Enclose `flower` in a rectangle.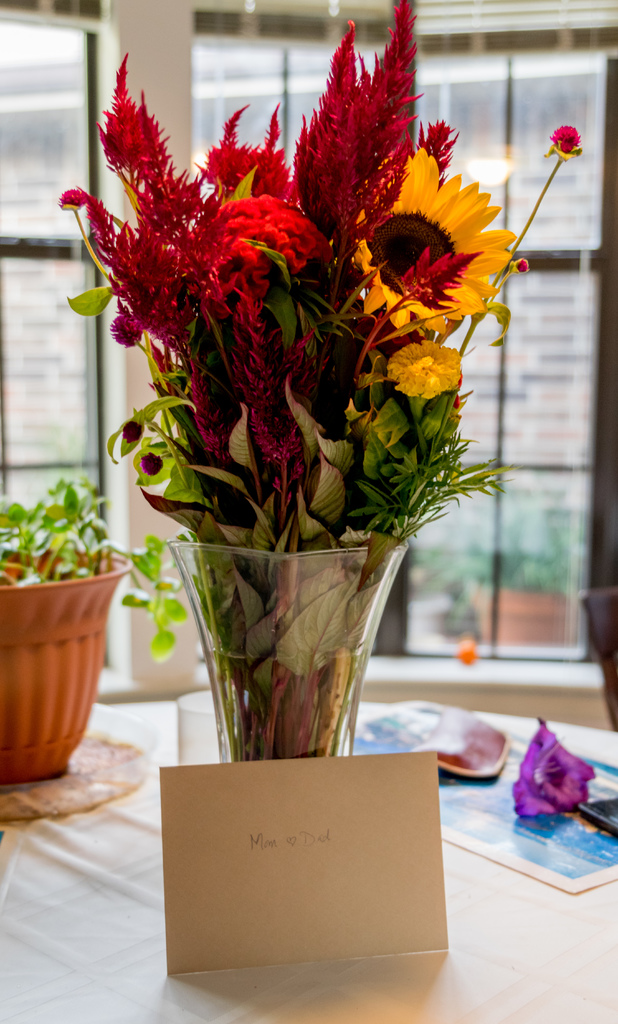
pyautogui.locateOnScreen(507, 714, 598, 819).
